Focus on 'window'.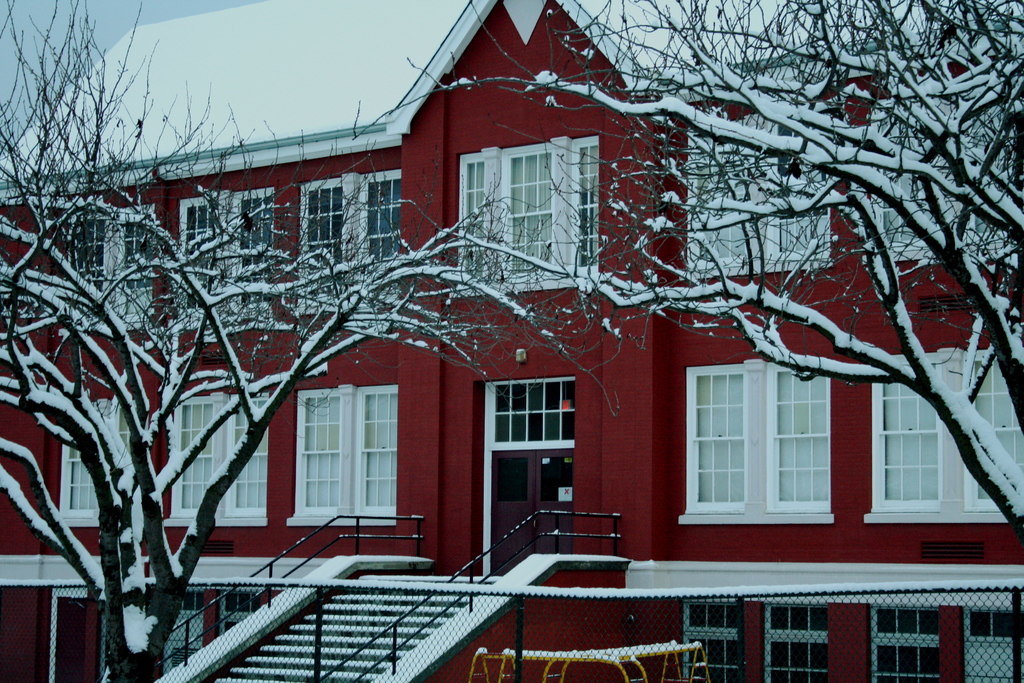
Focused at x1=166, y1=390, x2=269, y2=525.
